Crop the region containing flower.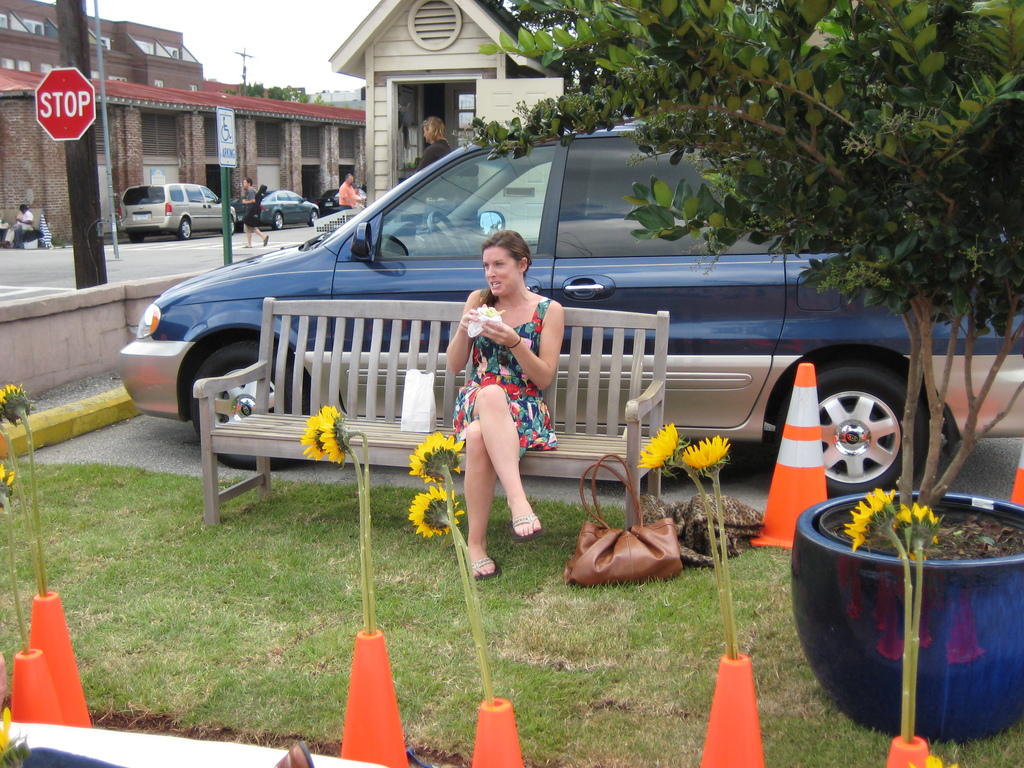
Crop region: (left=0, top=380, right=38, bottom=424).
